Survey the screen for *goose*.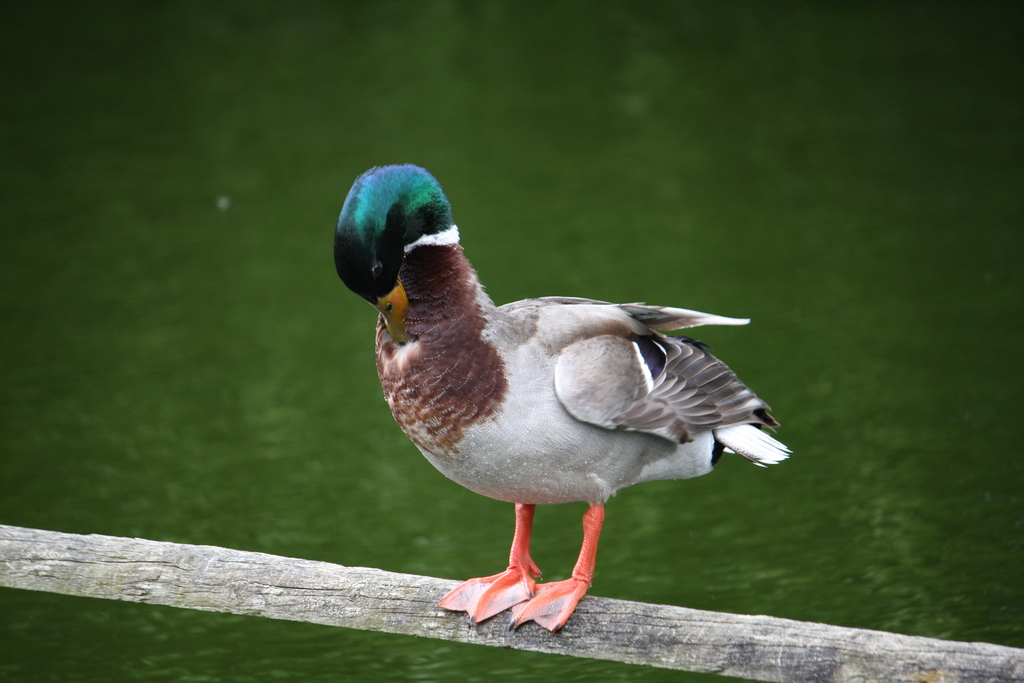
Survey found: detection(339, 158, 787, 629).
